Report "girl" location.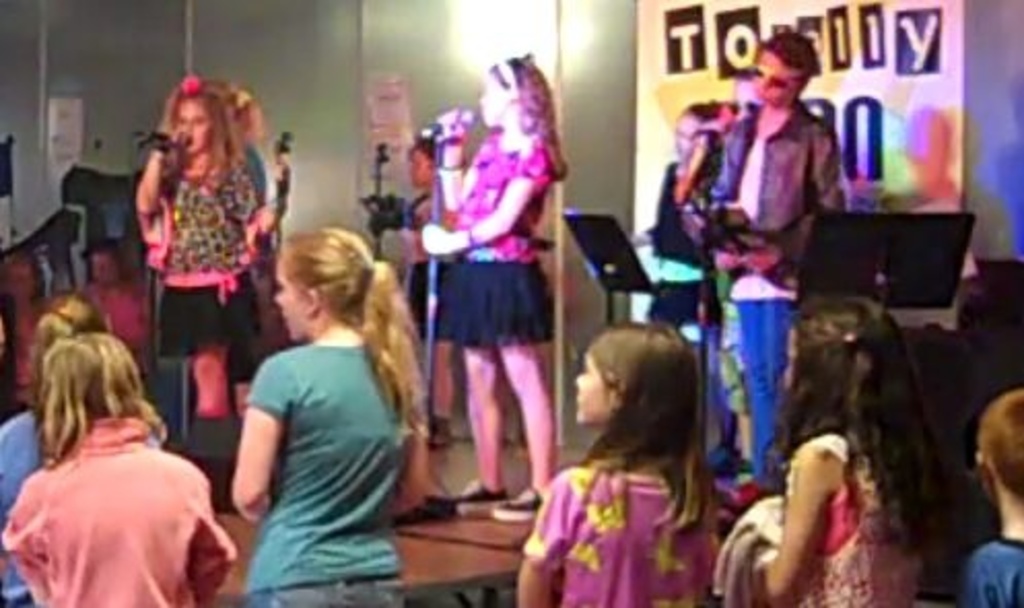
Report: pyautogui.locateOnScreen(212, 223, 453, 594).
